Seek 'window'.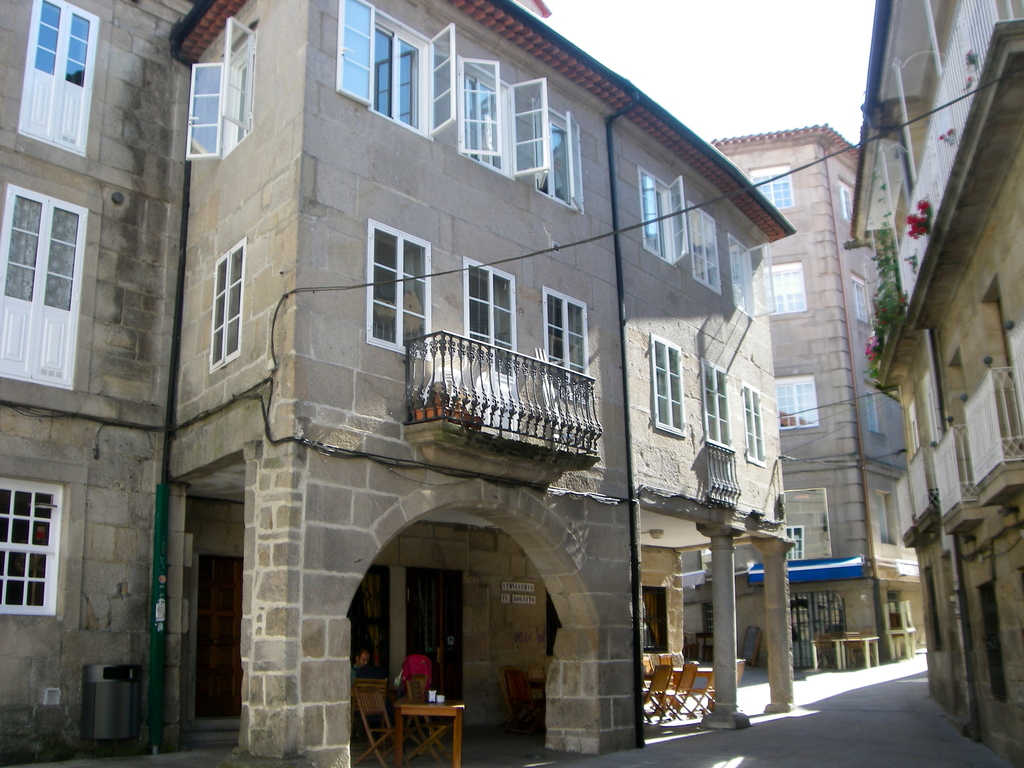
887,589,907,627.
